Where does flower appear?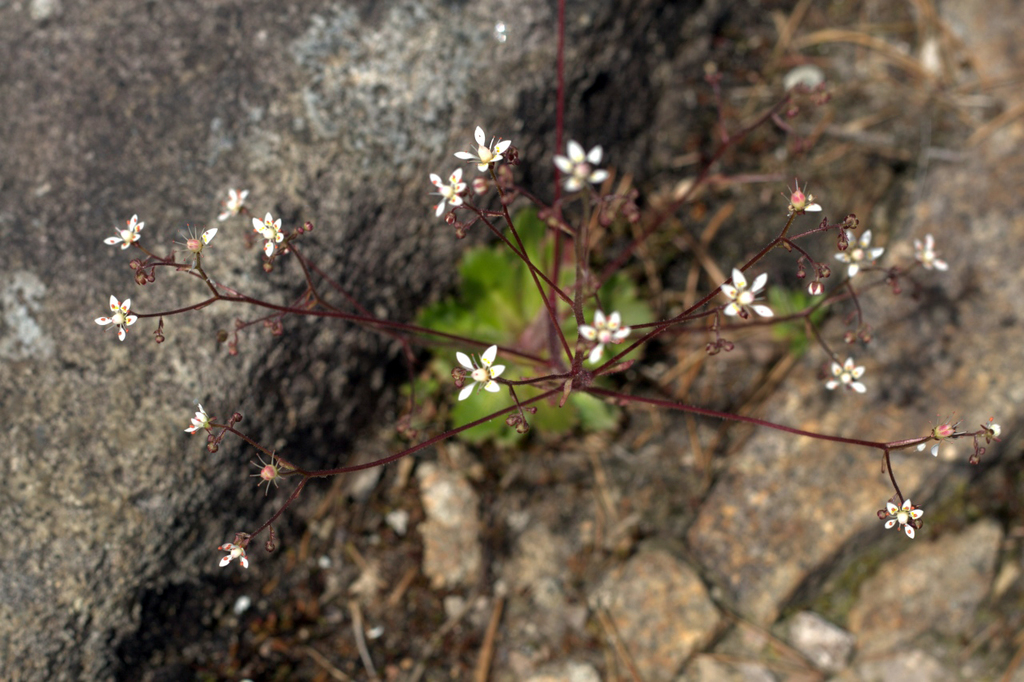
Appears at detection(577, 309, 638, 366).
